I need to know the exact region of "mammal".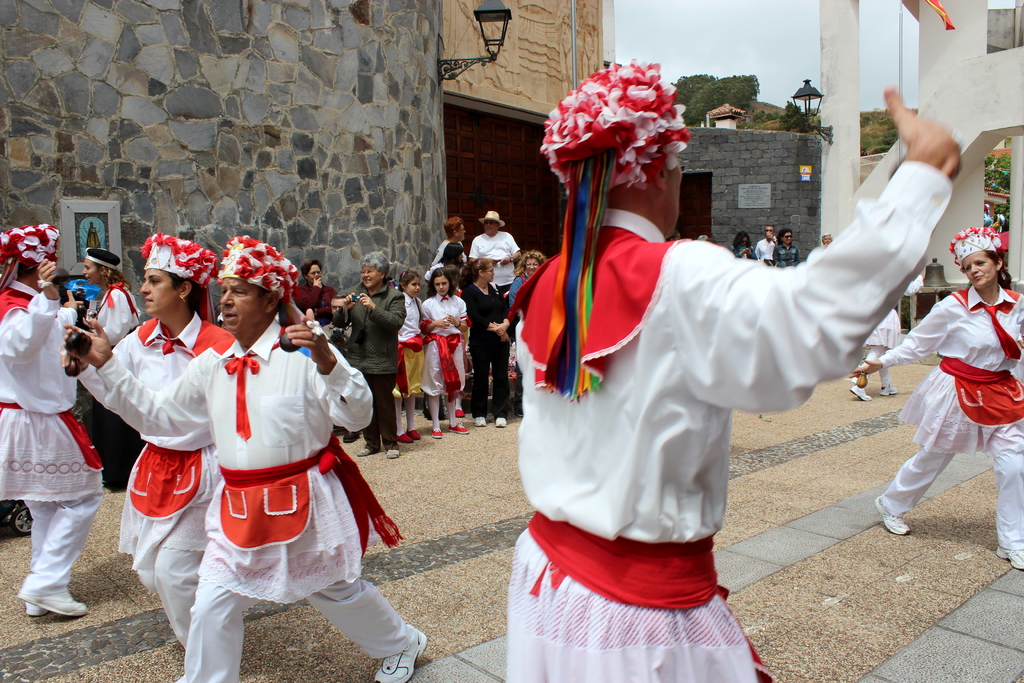
Region: region(456, 254, 517, 427).
